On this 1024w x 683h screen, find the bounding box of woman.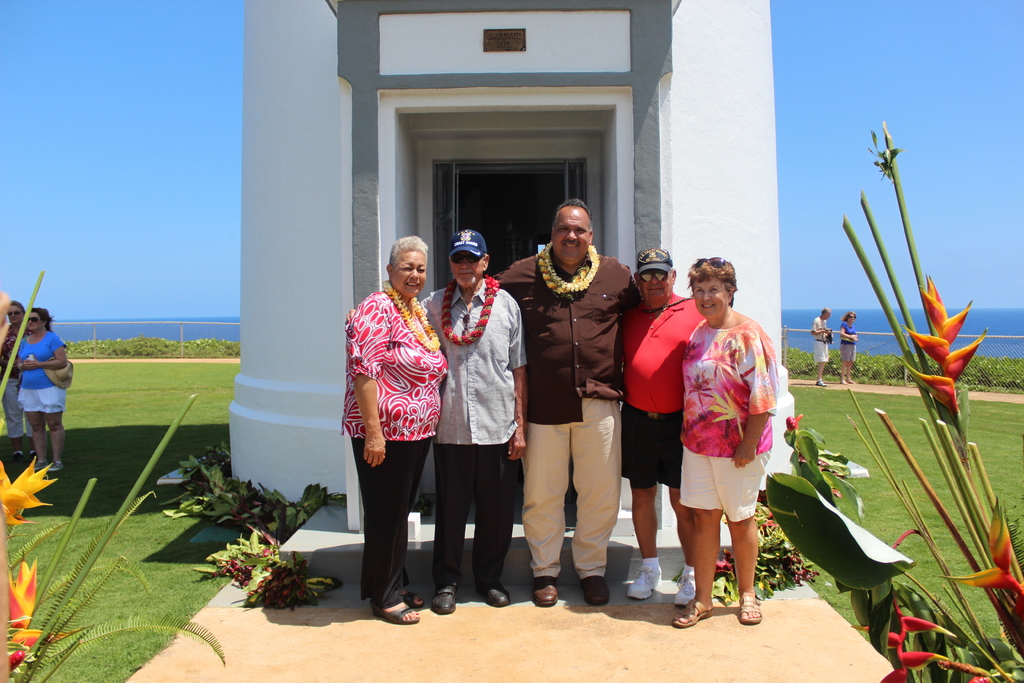
Bounding box: {"x1": 841, "y1": 309, "x2": 858, "y2": 386}.
